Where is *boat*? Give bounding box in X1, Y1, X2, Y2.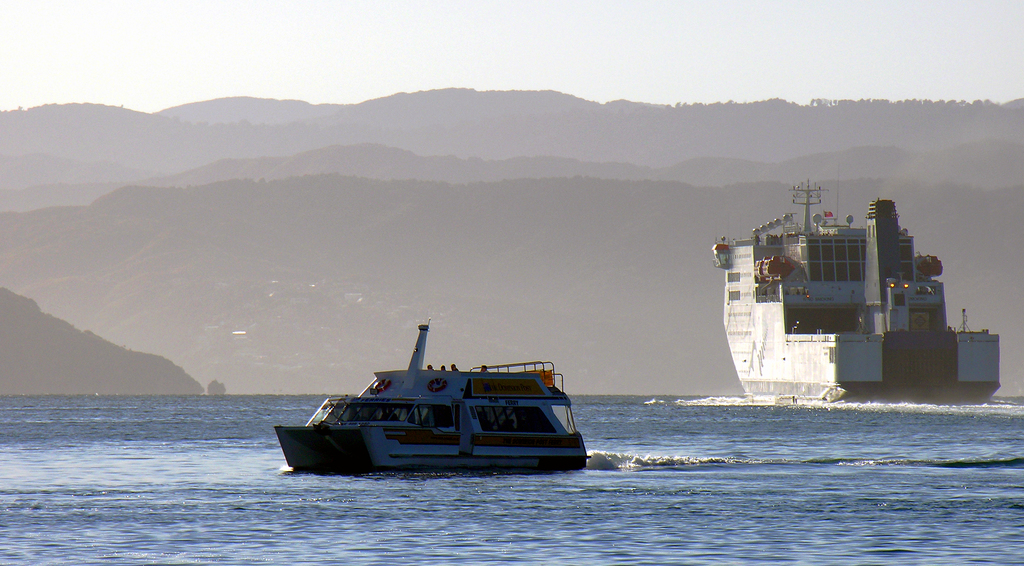
267, 325, 598, 478.
